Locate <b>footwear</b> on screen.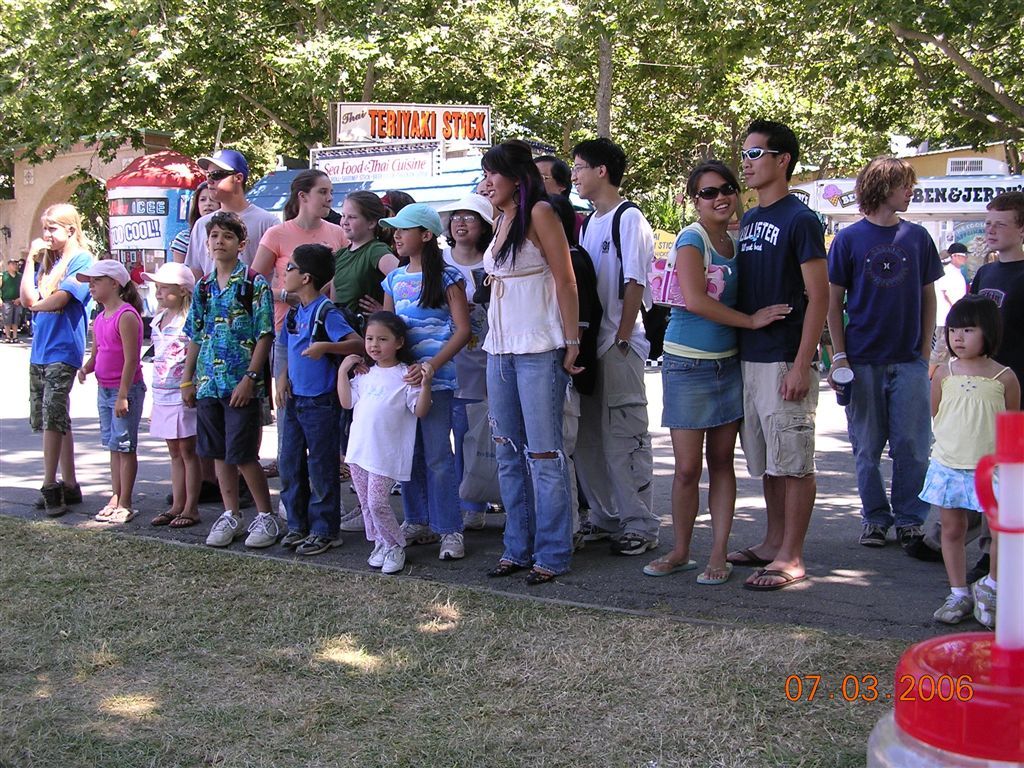
On screen at x1=618, y1=529, x2=665, y2=556.
